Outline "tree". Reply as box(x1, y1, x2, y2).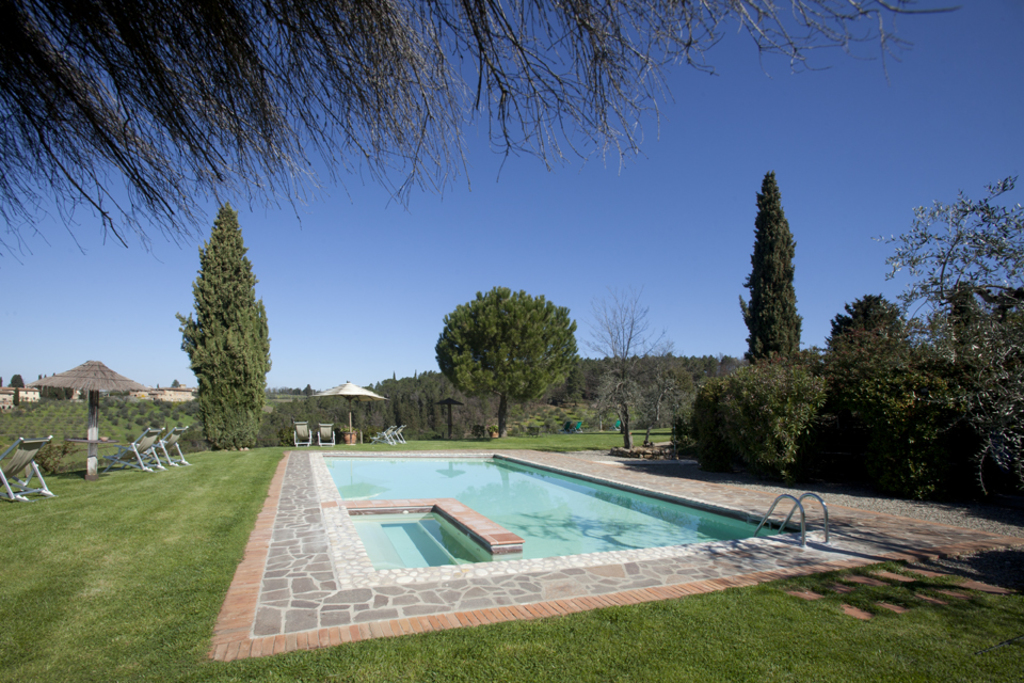
box(877, 178, 1023, 334).
